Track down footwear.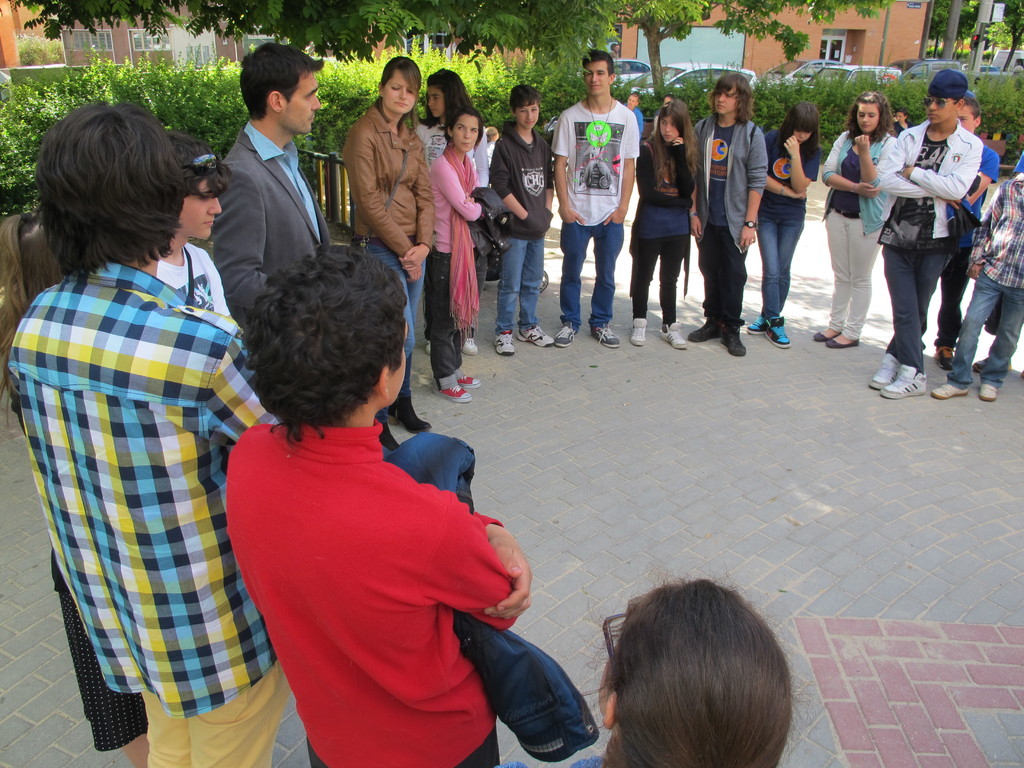
Tracked to select_region(886, 365, 927, 402).
